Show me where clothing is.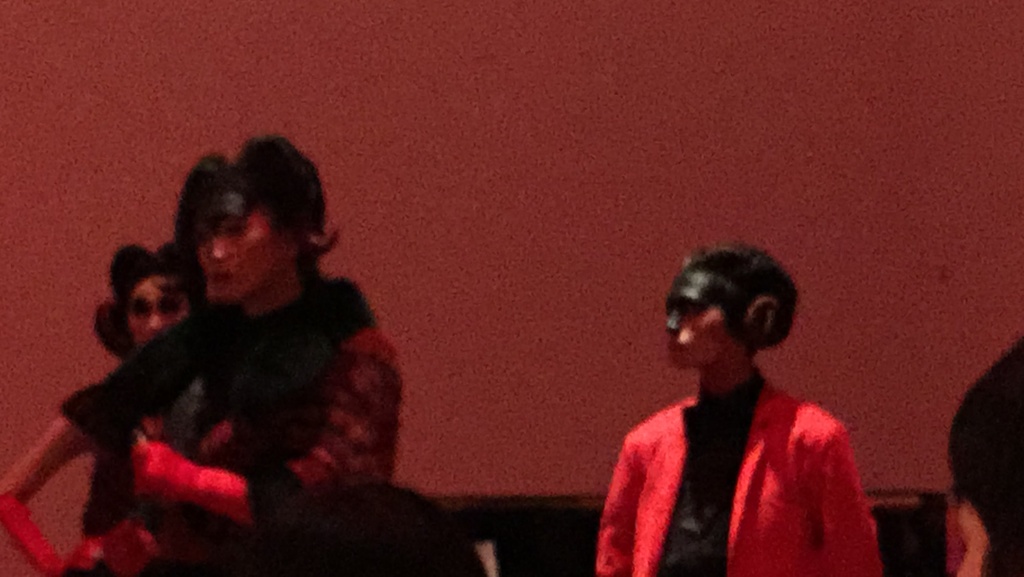
clothing is at (62,277,401,576).
